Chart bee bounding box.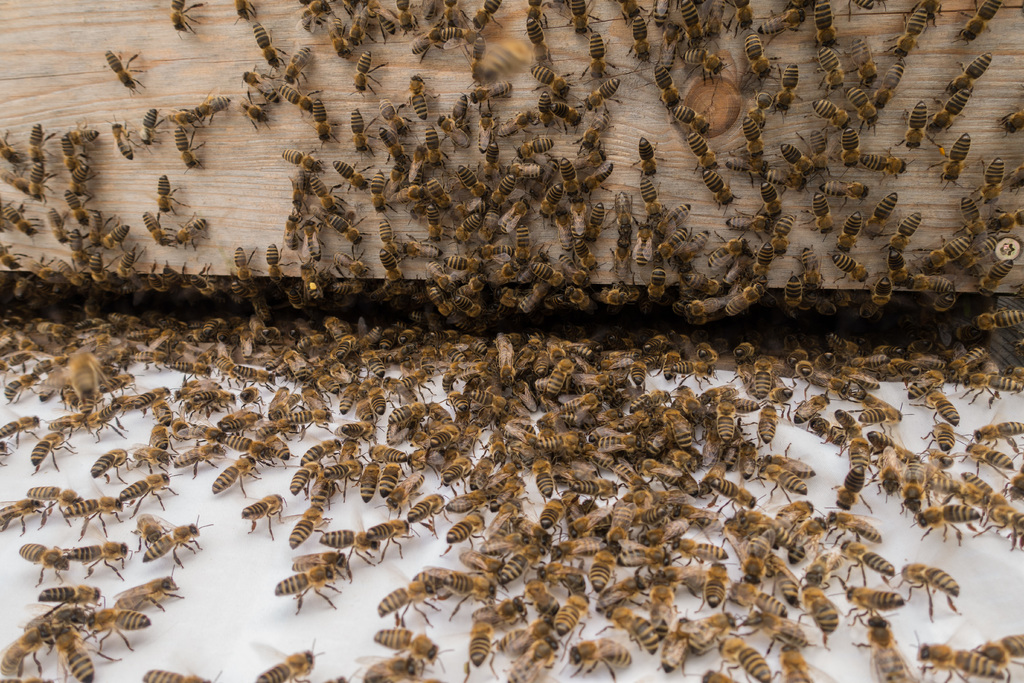
Charted: {"x1": 657, "y1": 611, "x2": 689, "y2": 680}.
